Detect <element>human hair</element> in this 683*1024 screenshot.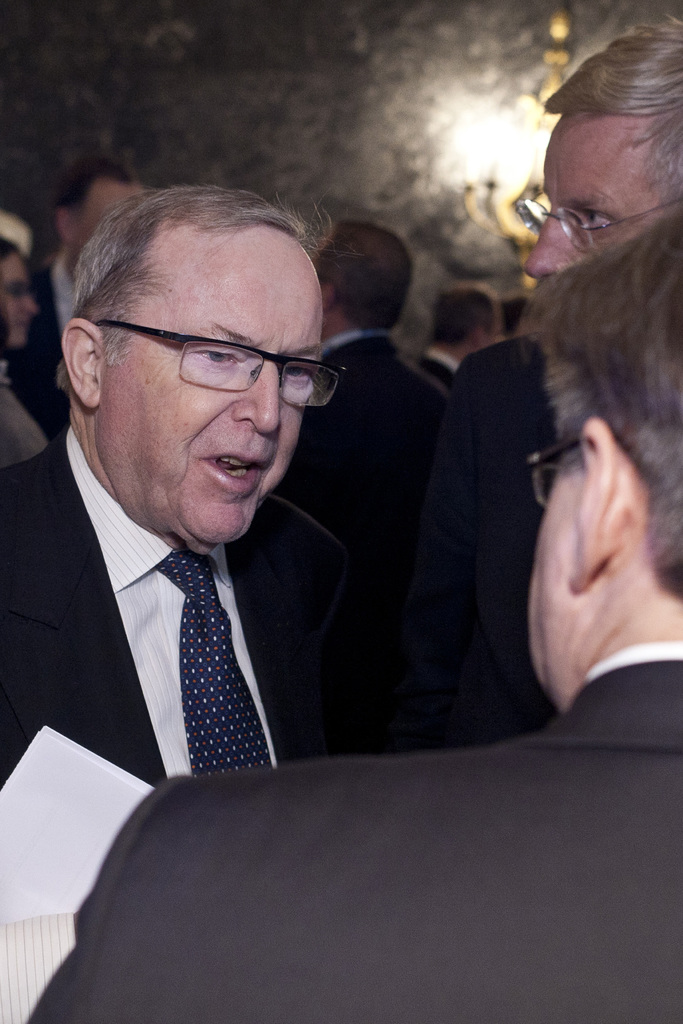
Detection: [left=53, top=150, right=133, bottom=220].
